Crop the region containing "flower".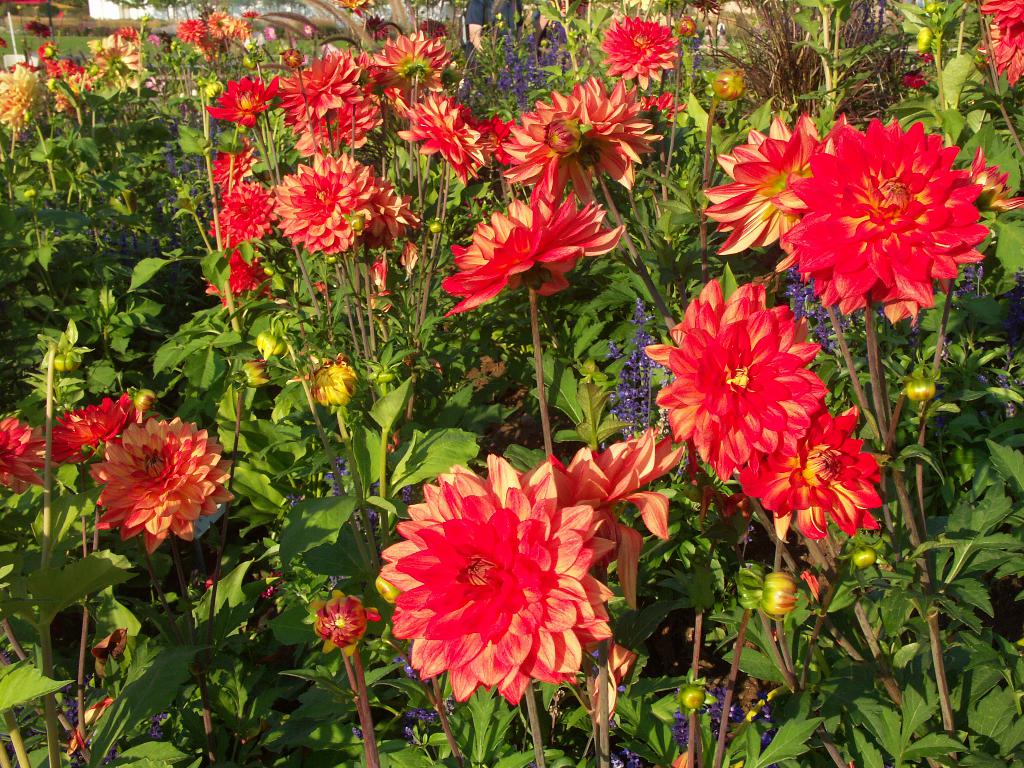
Crop region: <box>274,151,424,253</box>.
